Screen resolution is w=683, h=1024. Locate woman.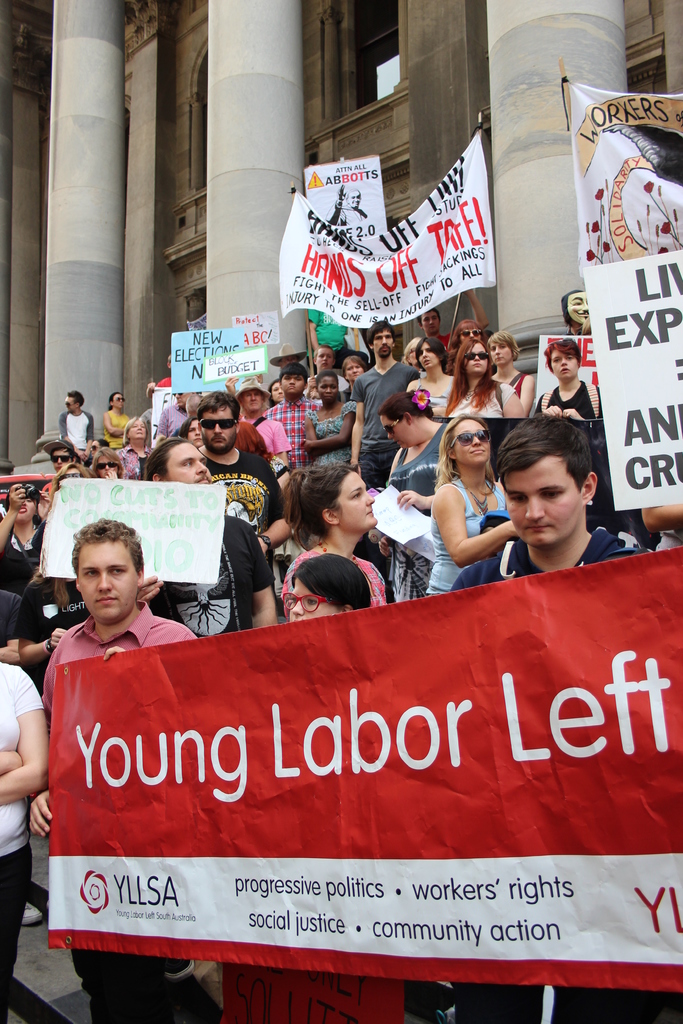
[384,388,451,603].
